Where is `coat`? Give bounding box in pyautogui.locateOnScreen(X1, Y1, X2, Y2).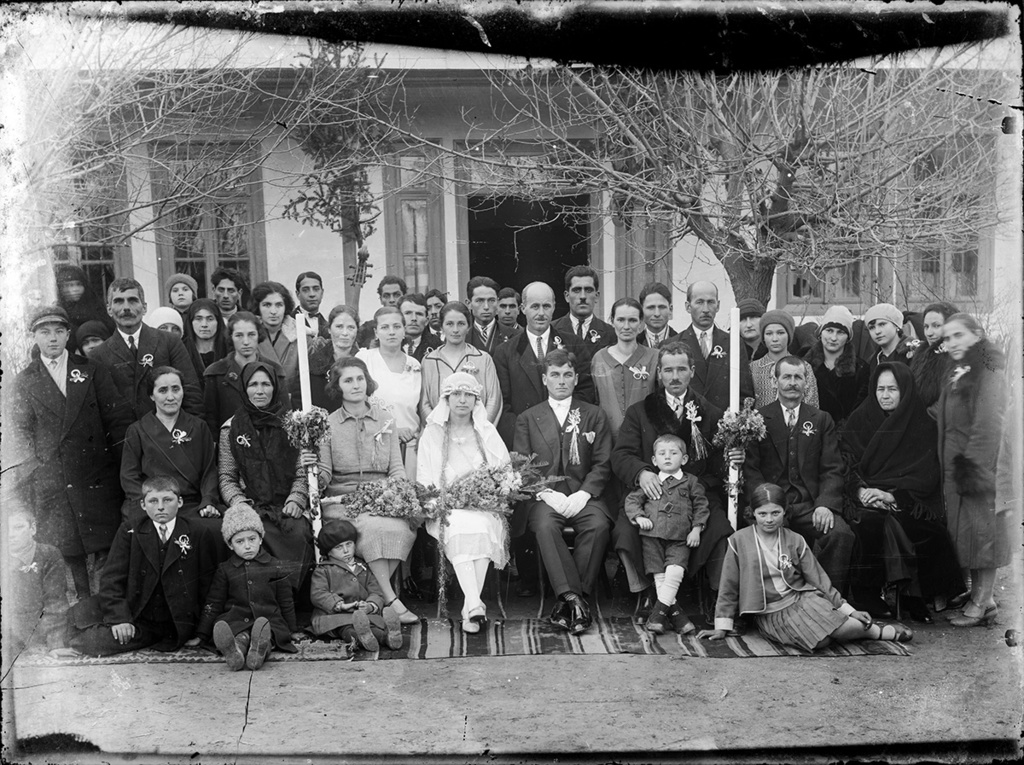
pyautogui.locateOnScreen(207, 547, 297, 635).
